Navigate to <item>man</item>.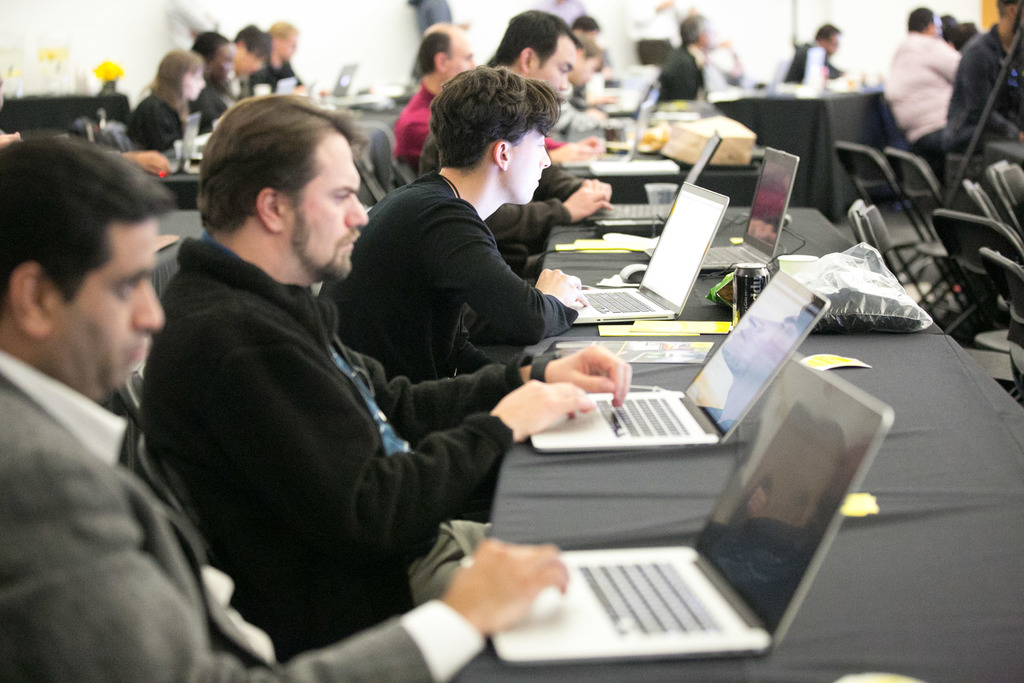
Navigation target: (x1=954, y1=13, x2=981, y2=48).
